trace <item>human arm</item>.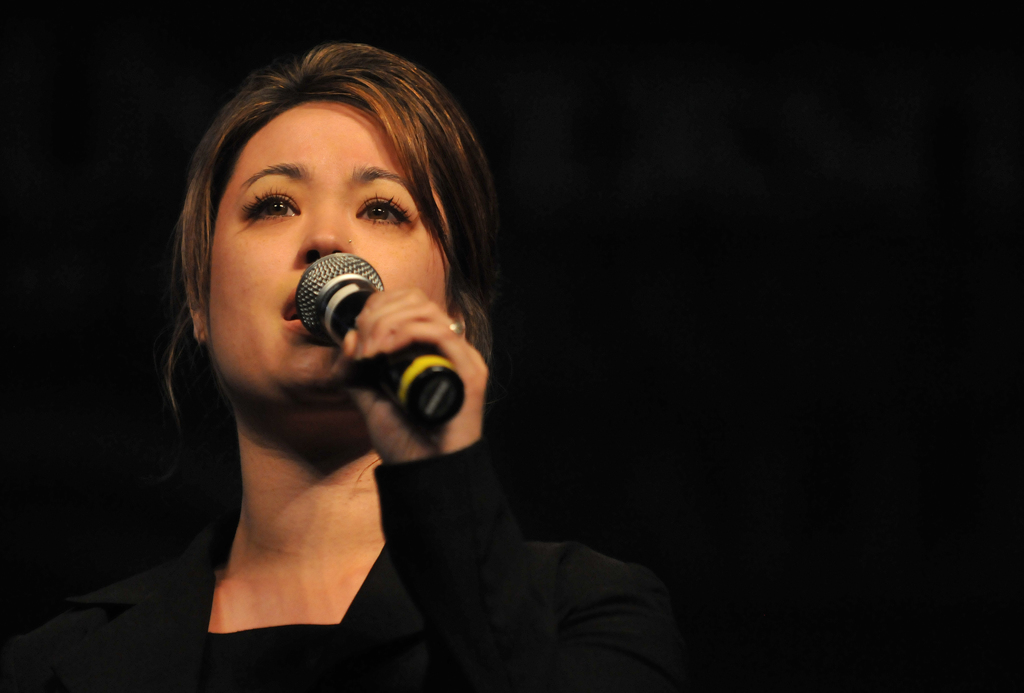
Traced to region(0, 571, 171, 692).
